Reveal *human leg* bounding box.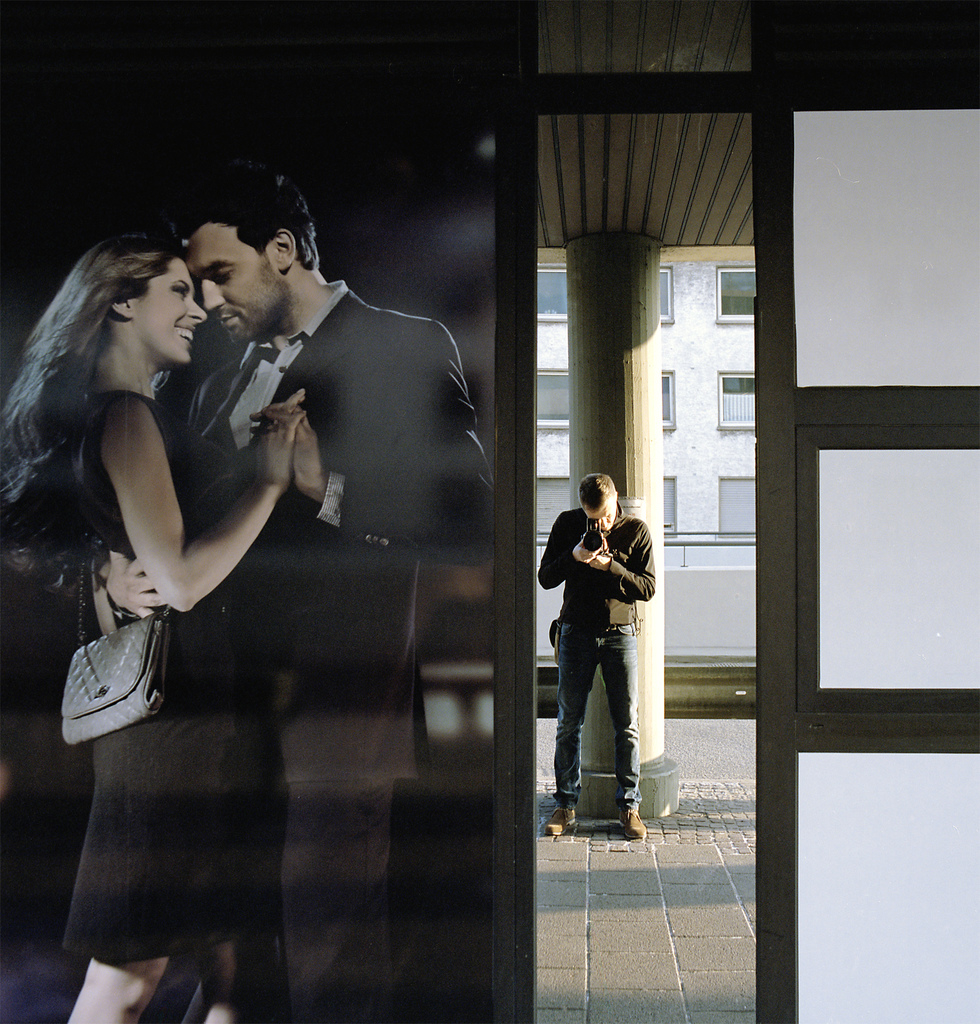
Revealed: (273,783,393,1015).
